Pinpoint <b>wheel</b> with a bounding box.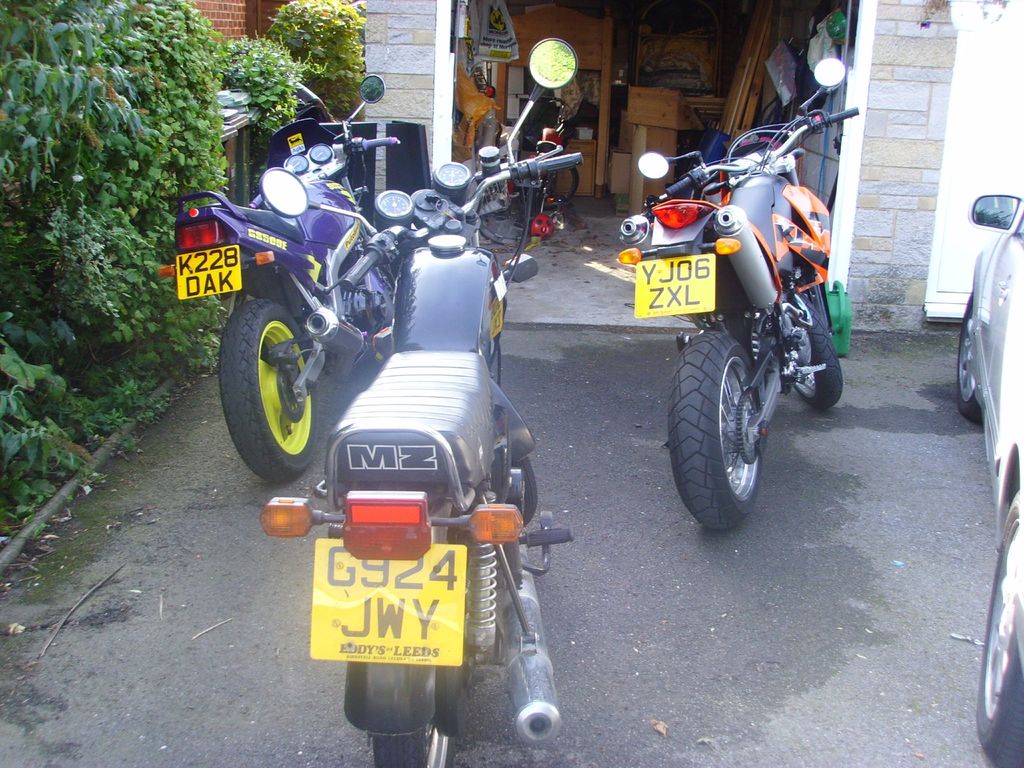
box=[510, 451, 545, 529].
